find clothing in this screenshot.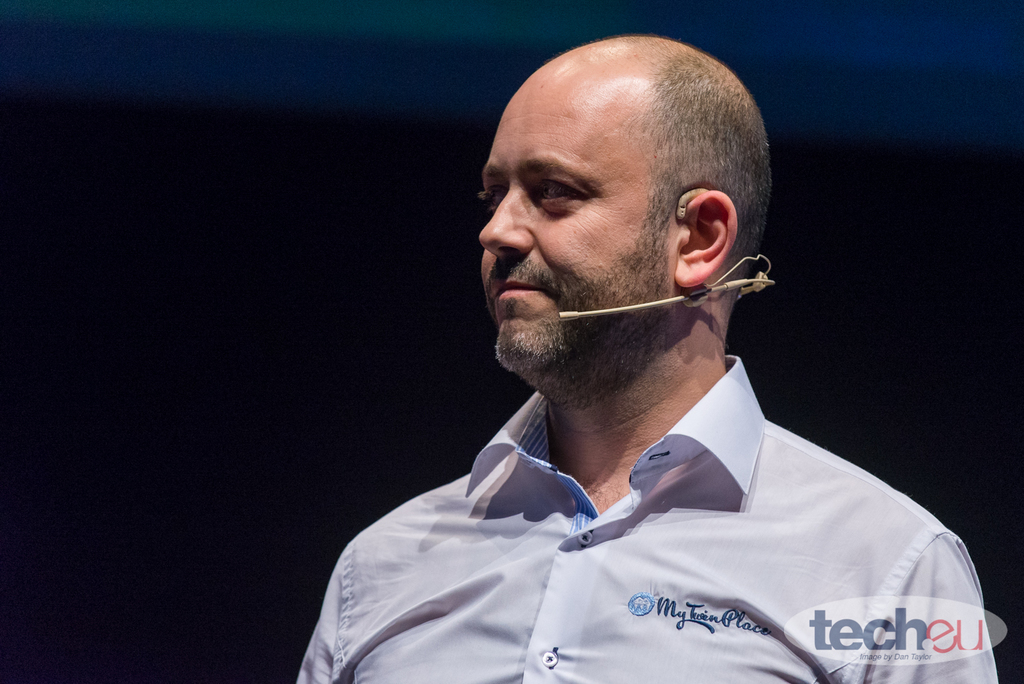
The bounding box for clothing is <bbox>275, 366, 1021, 671</bbox>.
